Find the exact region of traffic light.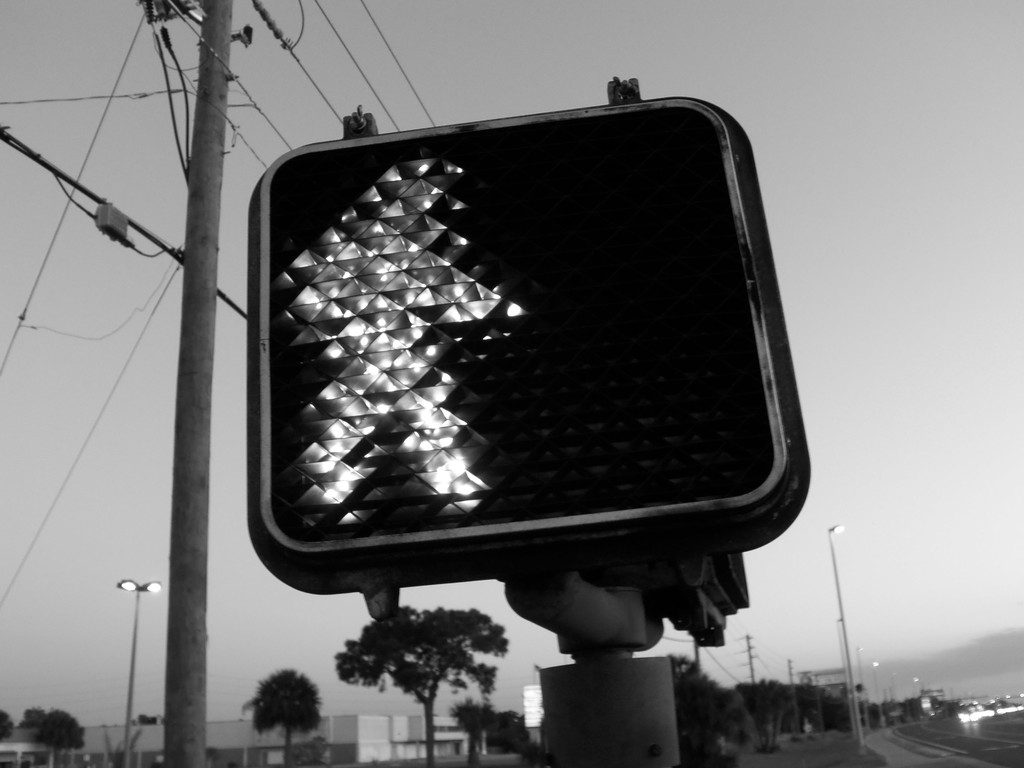
Exact region: [left=246, top=74, right=813, bottom=660].
